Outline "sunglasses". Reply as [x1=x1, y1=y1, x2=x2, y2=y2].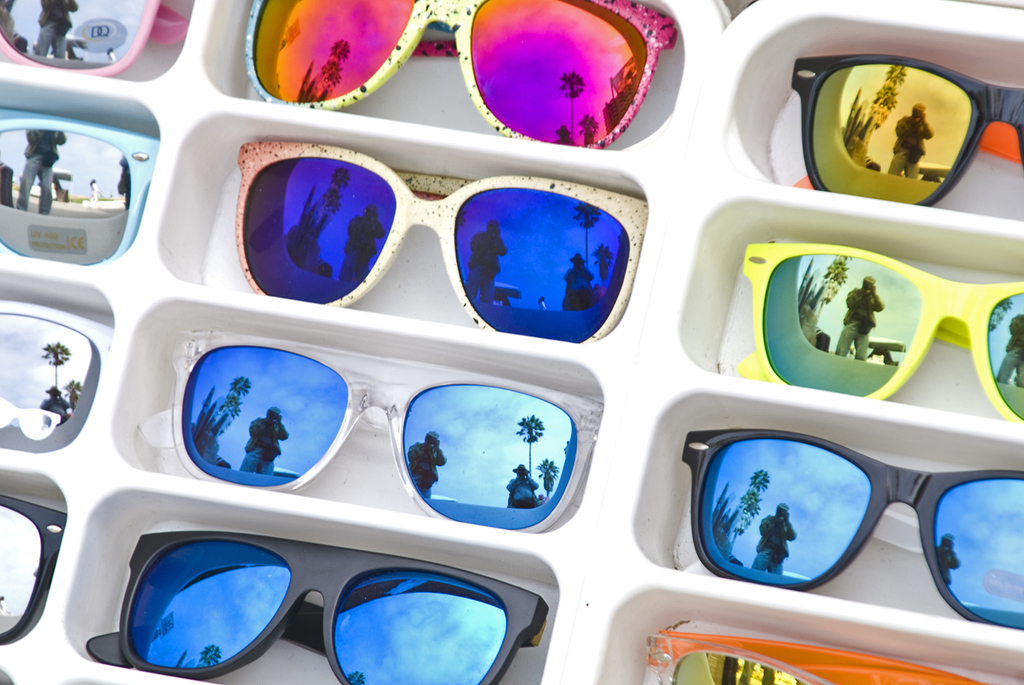
[x1=88, y1=526, x2=549, y2=684].
